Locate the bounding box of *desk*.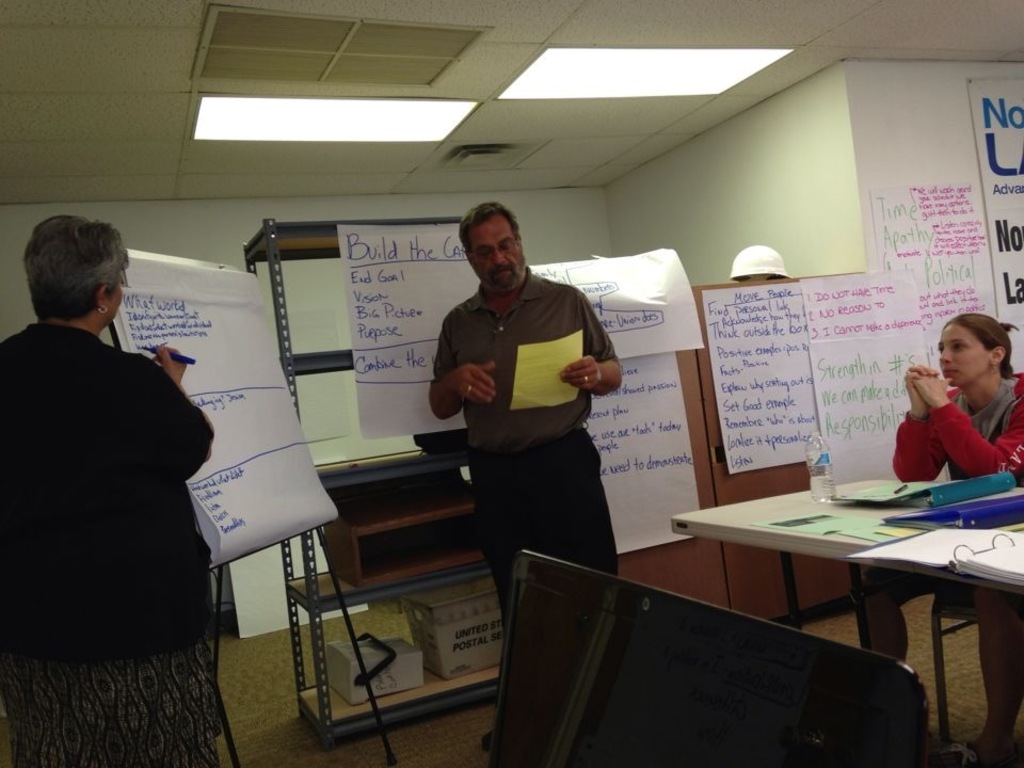
Bounding box: 671/478/1023/767.
